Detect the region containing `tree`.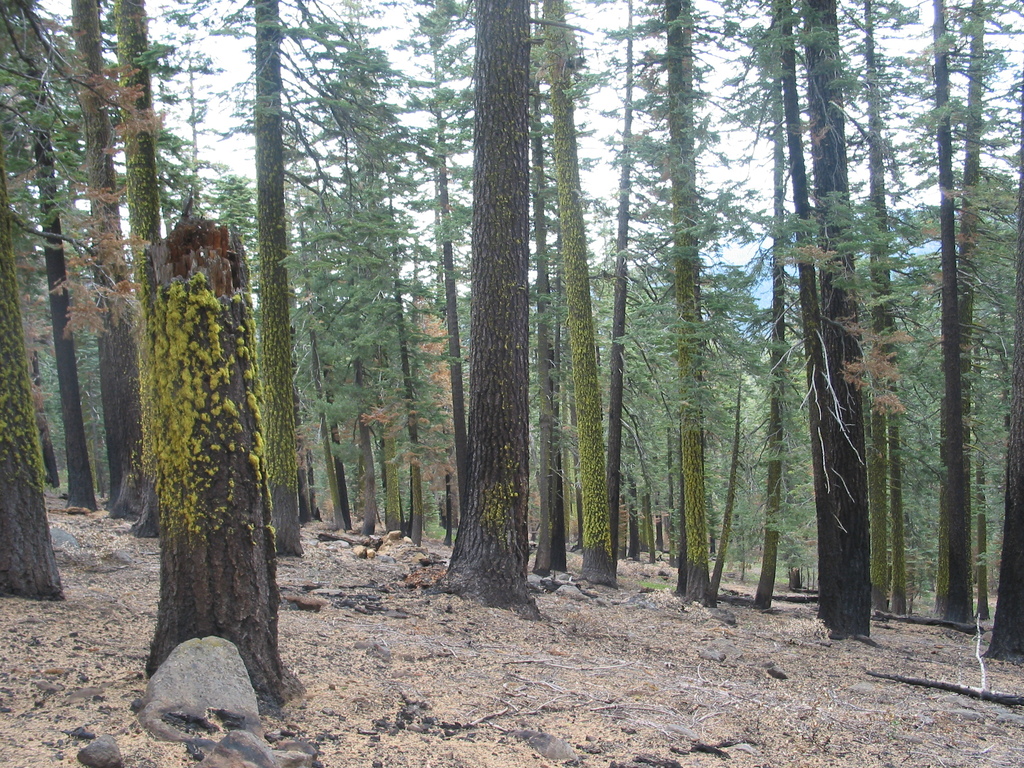
x1=113, y1=161, x2=298, y2=672.
